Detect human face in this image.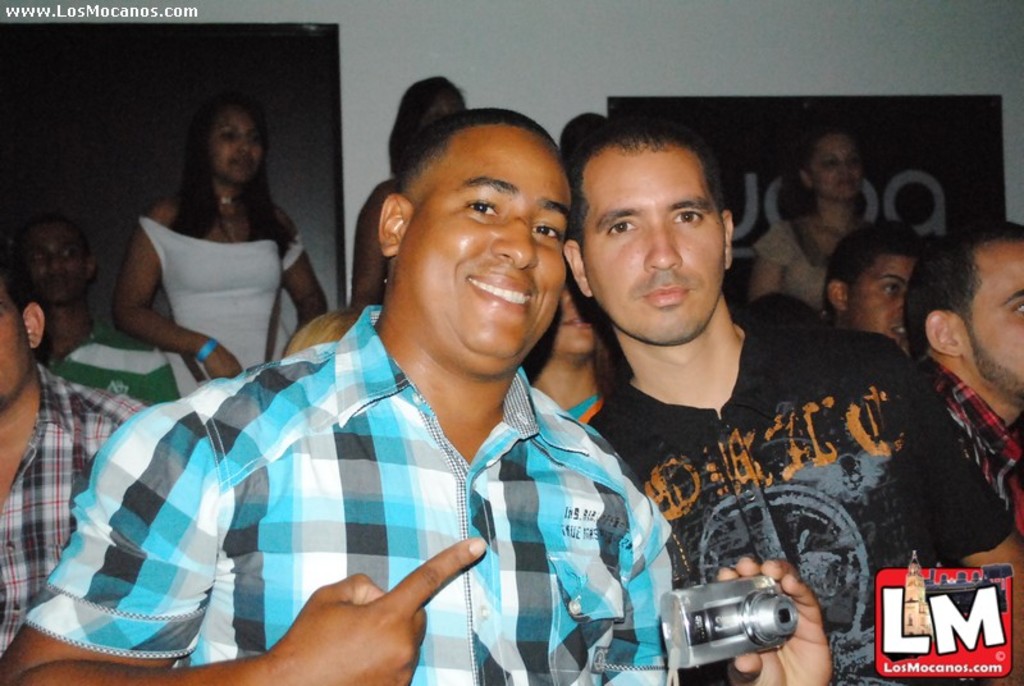
Detection: region(399, 131, 572, 362).
